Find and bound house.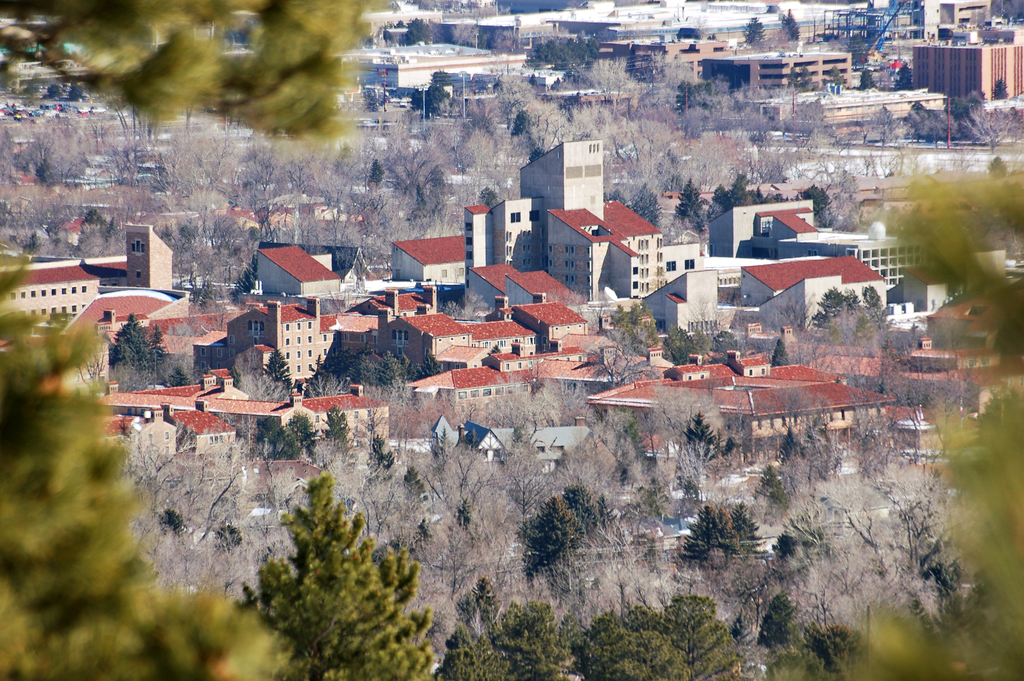
Bound: <bbox>600, 366, 893, 479</bbox>.
